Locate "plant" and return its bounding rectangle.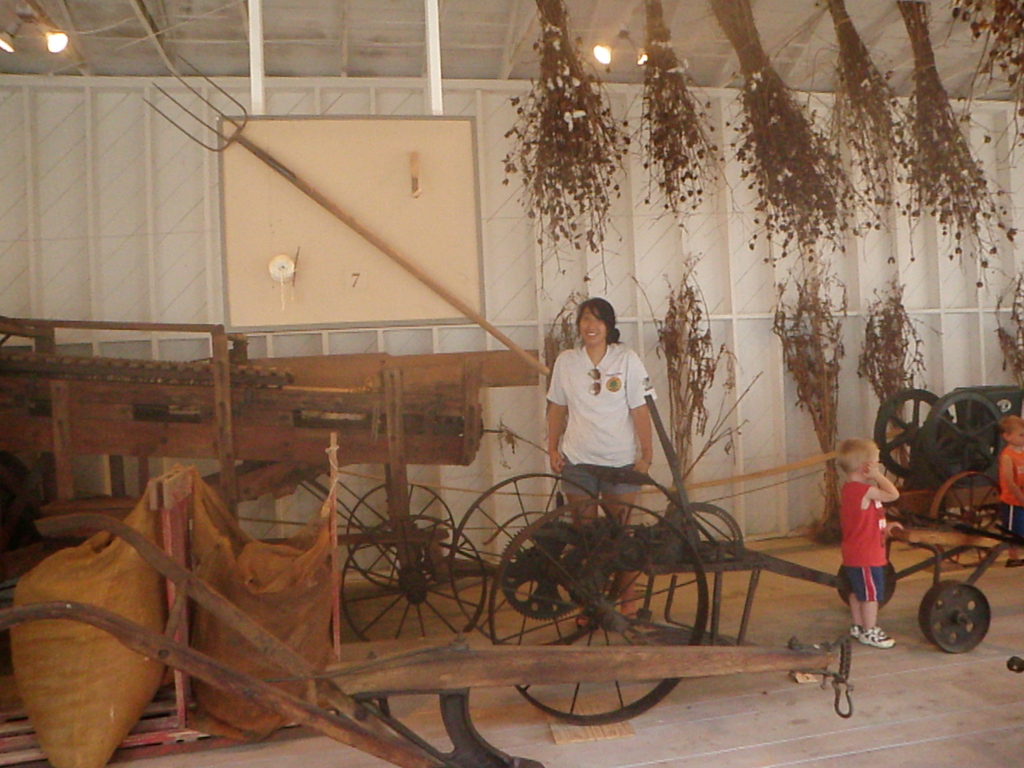
<bbox>838, 283, 929, 476</bbox>.
